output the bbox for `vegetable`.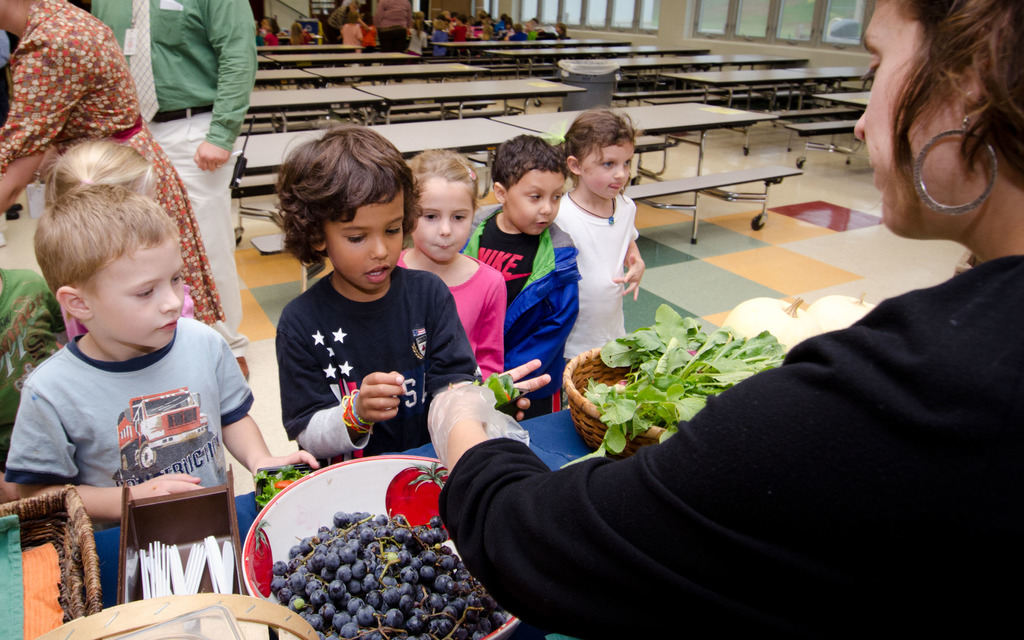
<bbox>582, 325, 772, 456</bbox>.
